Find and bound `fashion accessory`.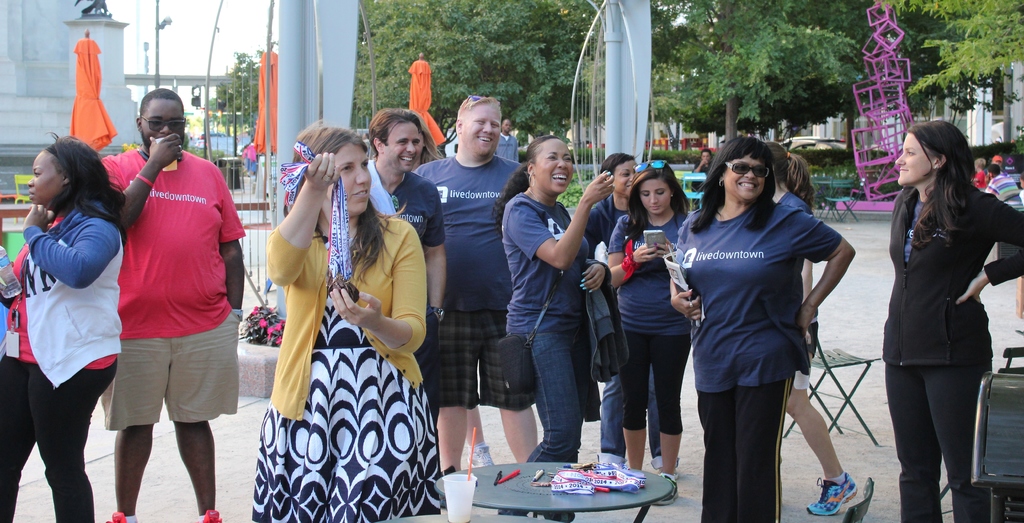
Bound: [x1=107, y1=512, x2=138, y2=522].
